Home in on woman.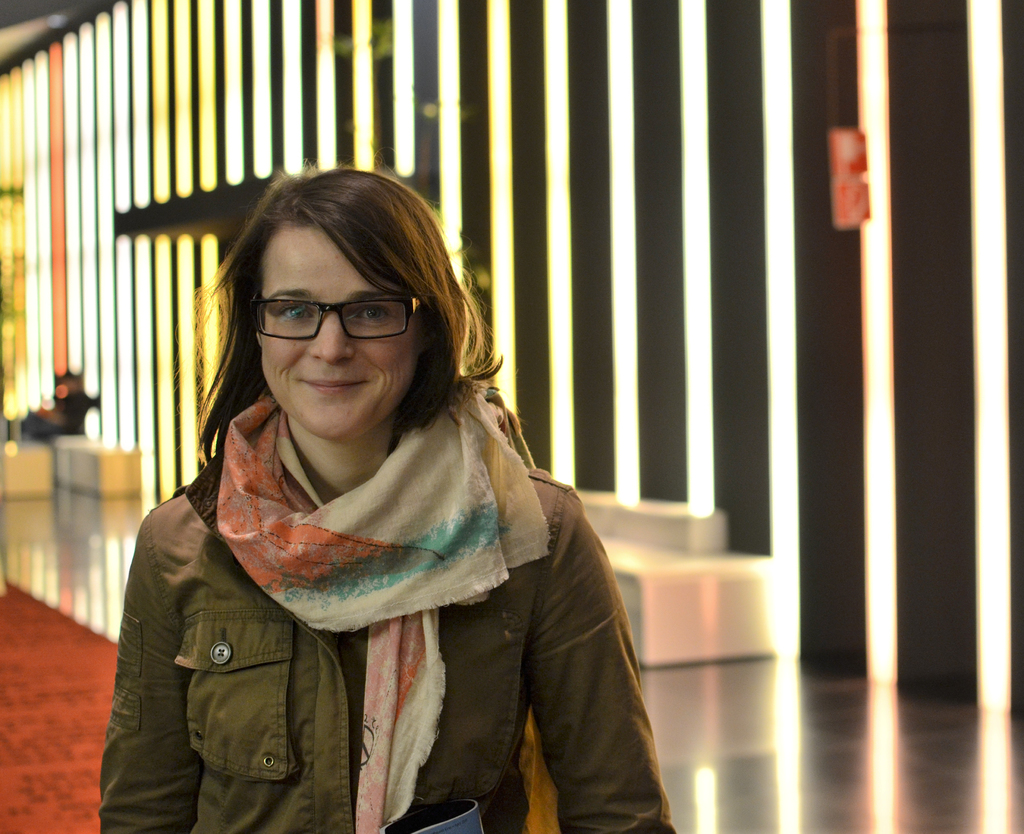
Homed in at 97 189 658 833.
